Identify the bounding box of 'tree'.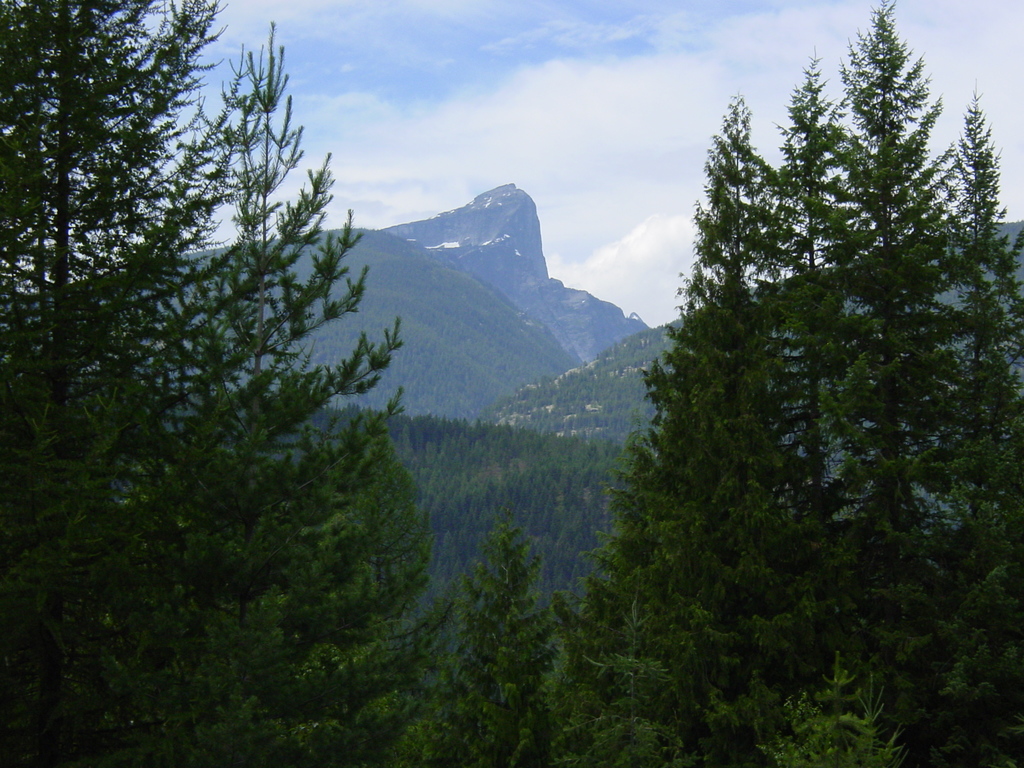
select_region(761, 650, 891, 767).
